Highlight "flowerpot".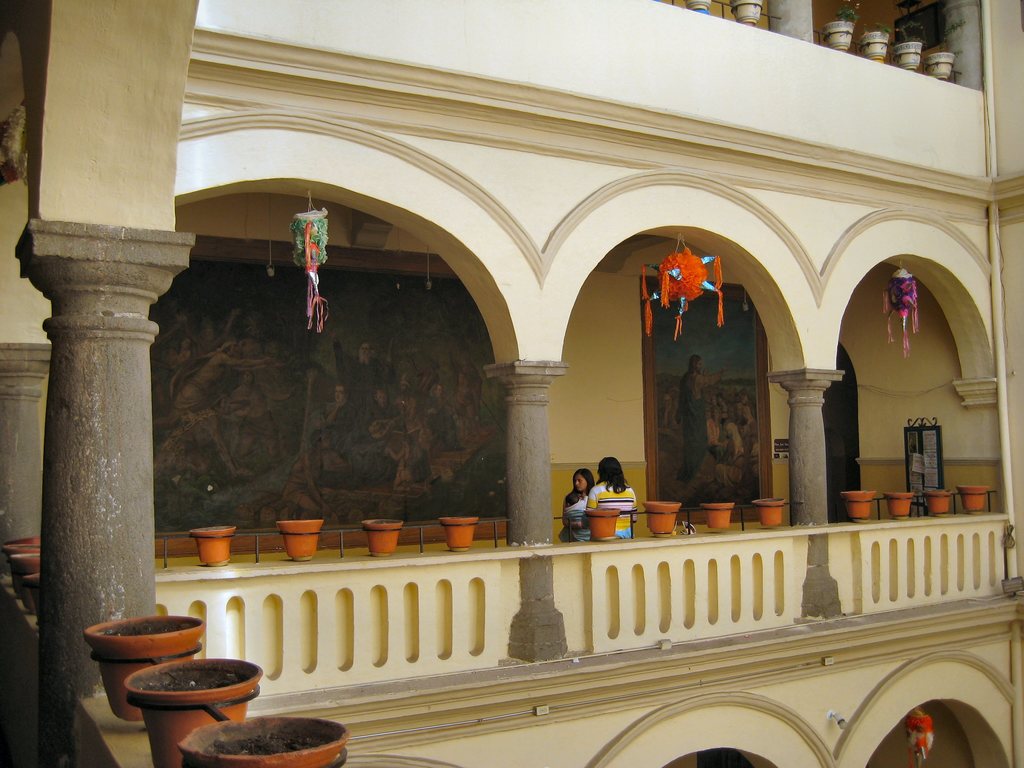
Highlighted region: box(178, 702, 350, 767).
